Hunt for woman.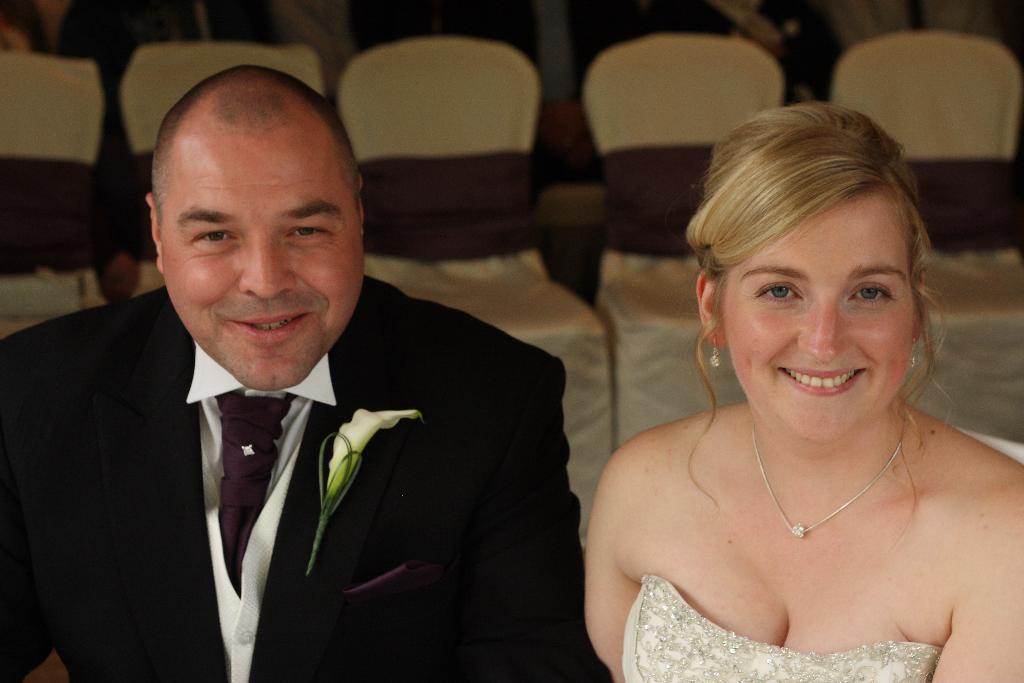
Hunted down at 580:103:1023:682.
